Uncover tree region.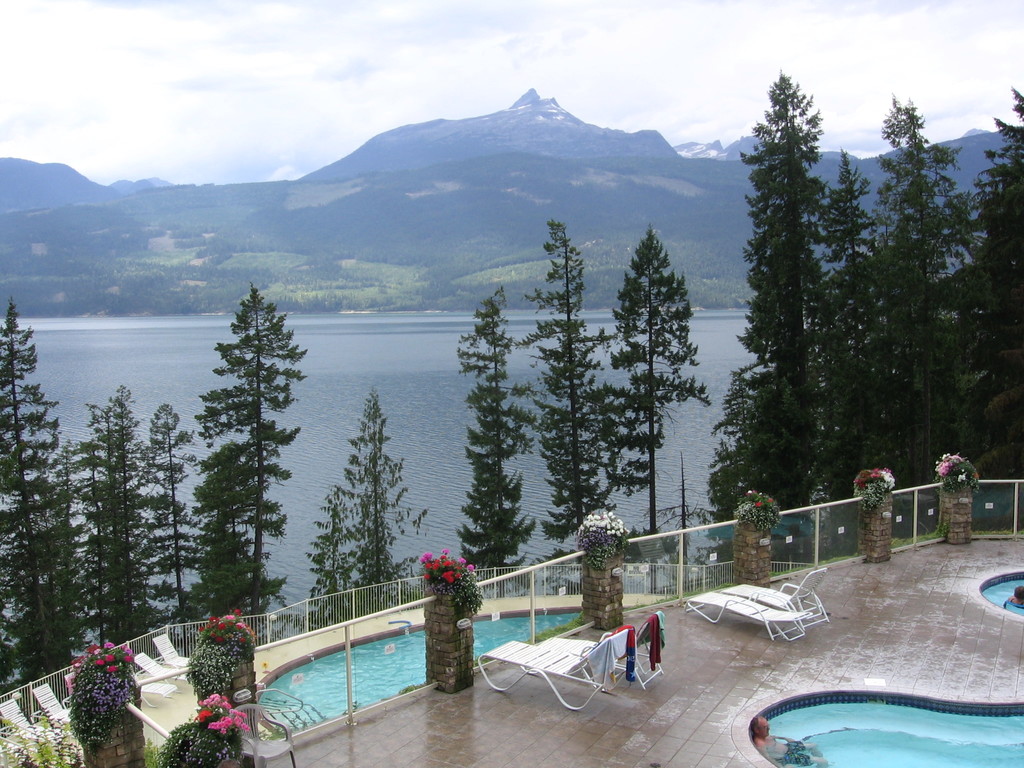
Uncovered: box(602, 216, 717, 540).
